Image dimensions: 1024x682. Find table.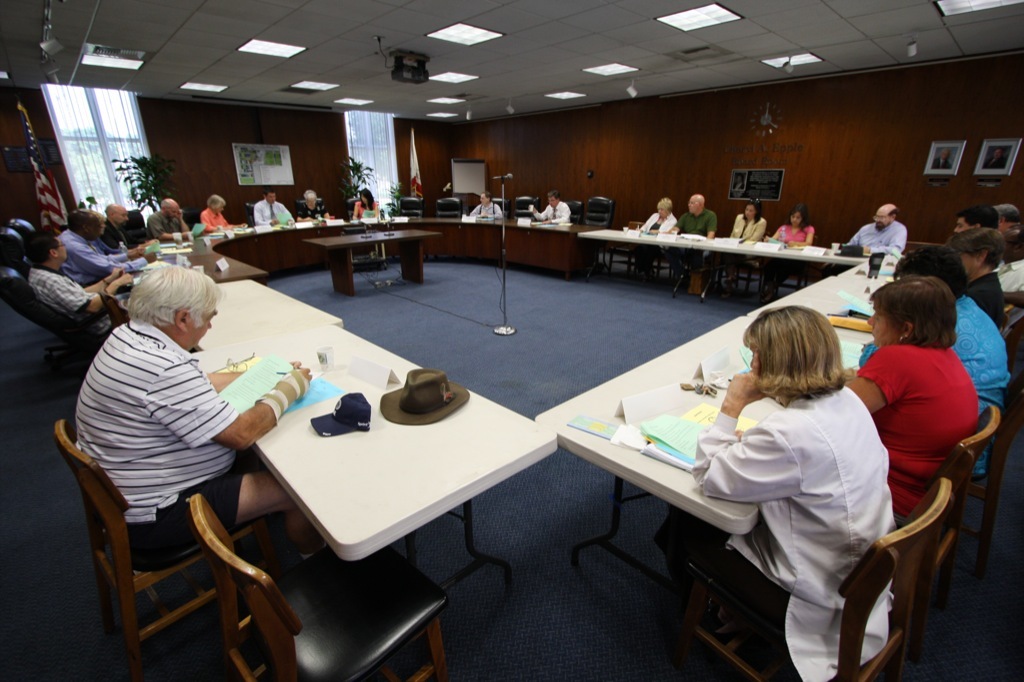
301, 219, 443, 295.
